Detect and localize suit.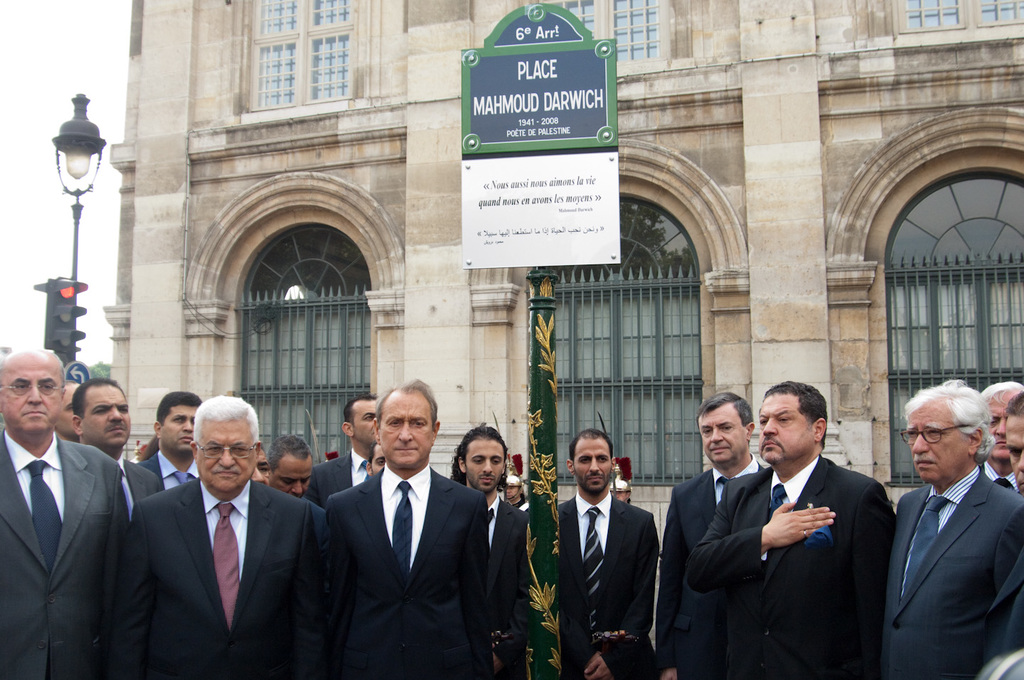
Localized at [687,453,895,679].
